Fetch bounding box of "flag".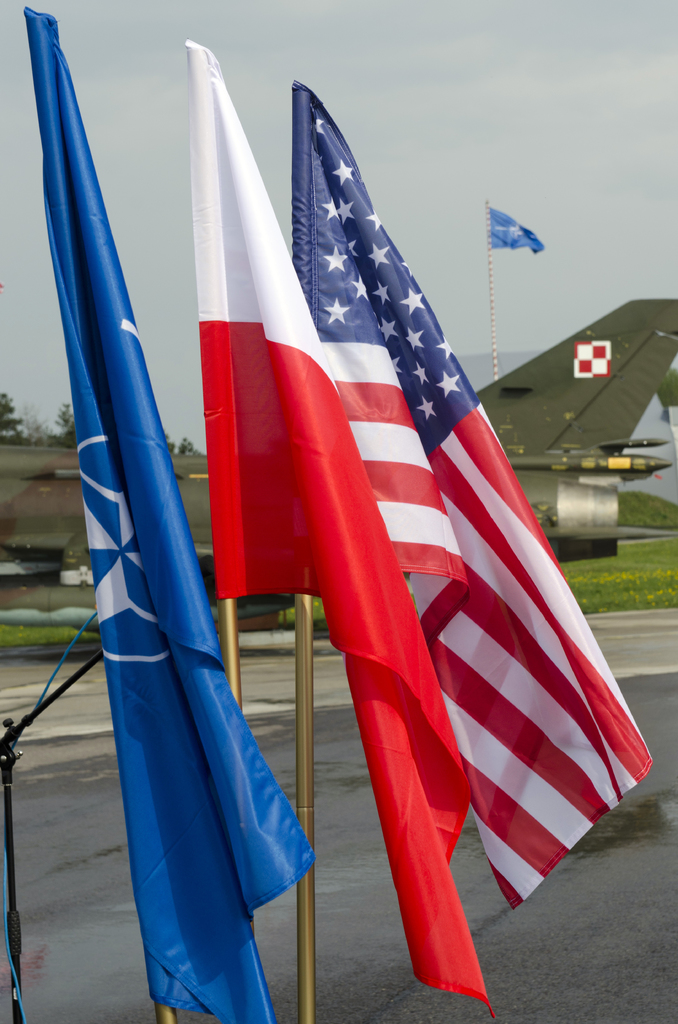
Bbox: [left=287, top=78, right=656, bottom=918].
